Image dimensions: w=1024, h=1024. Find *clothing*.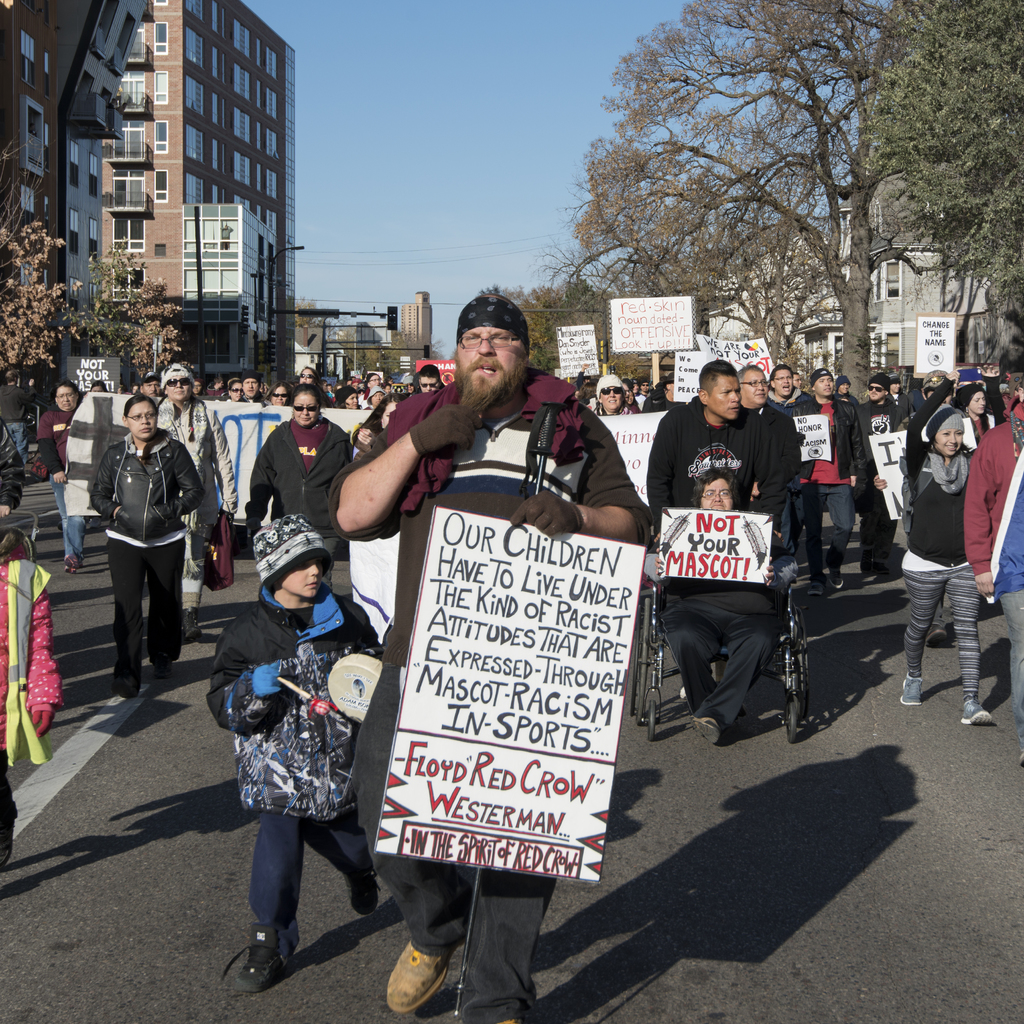
32 403 92 550.
